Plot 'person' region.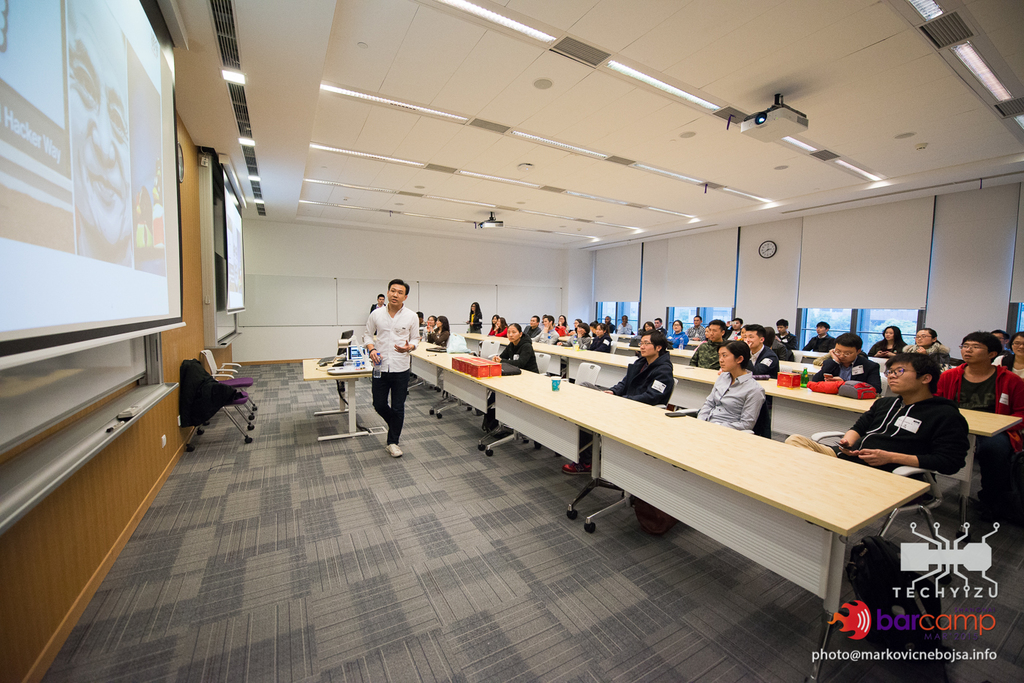
Plotted at <box>348,276,418,467</box>.
